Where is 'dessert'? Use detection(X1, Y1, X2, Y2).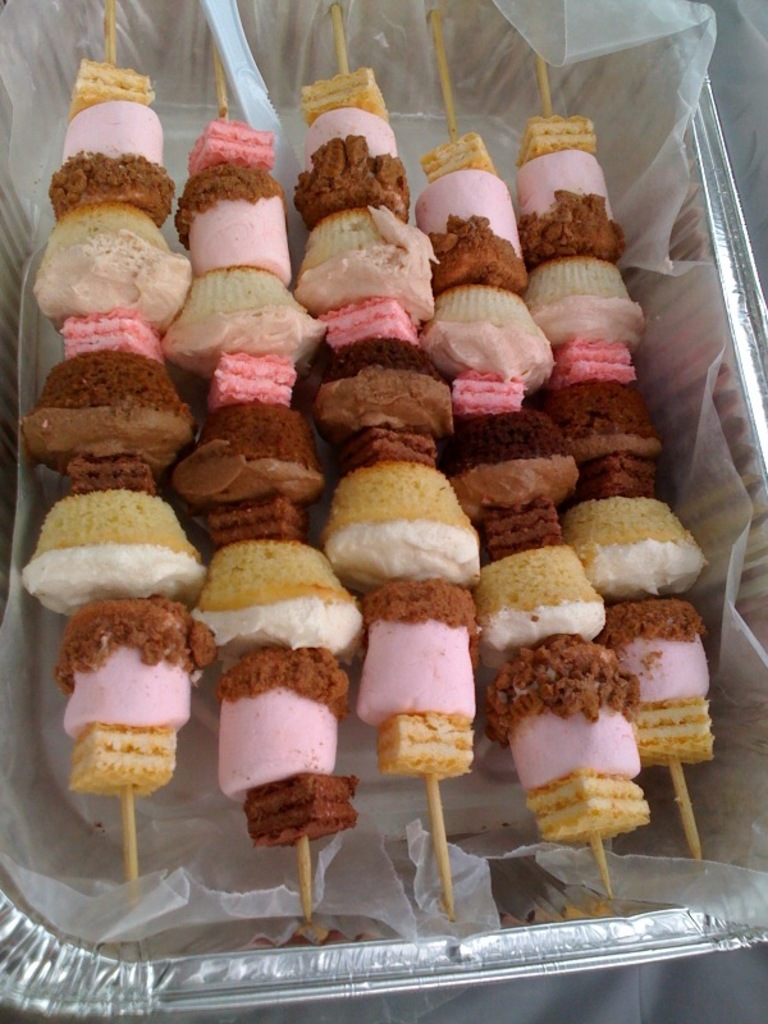
detection(184, 401, 292, 525).
